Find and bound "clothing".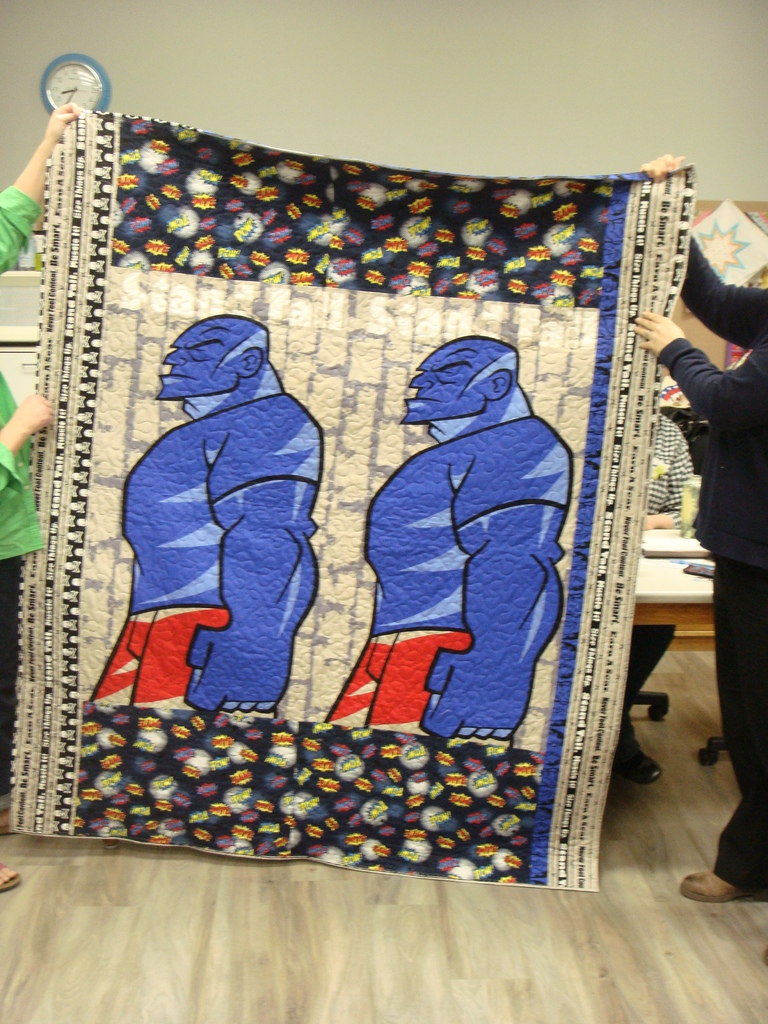
Bound: {"left": 622, "top": 410, "right": 692, "bottom": 725}.
